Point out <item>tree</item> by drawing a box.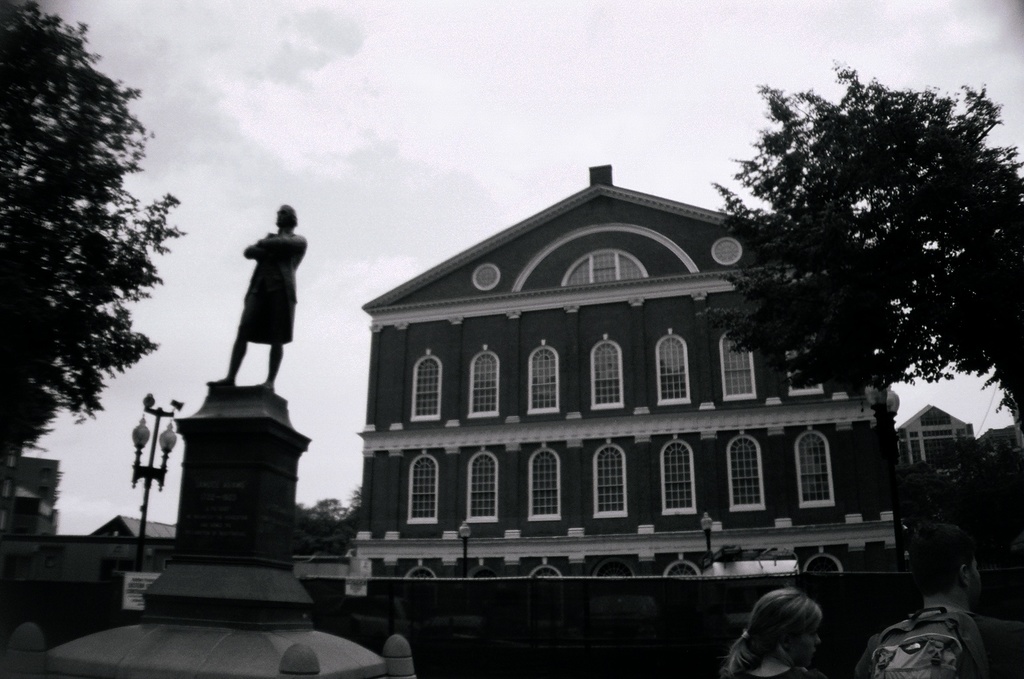
pyautogui.locateOnScreen(0, 0, 173, 479).
